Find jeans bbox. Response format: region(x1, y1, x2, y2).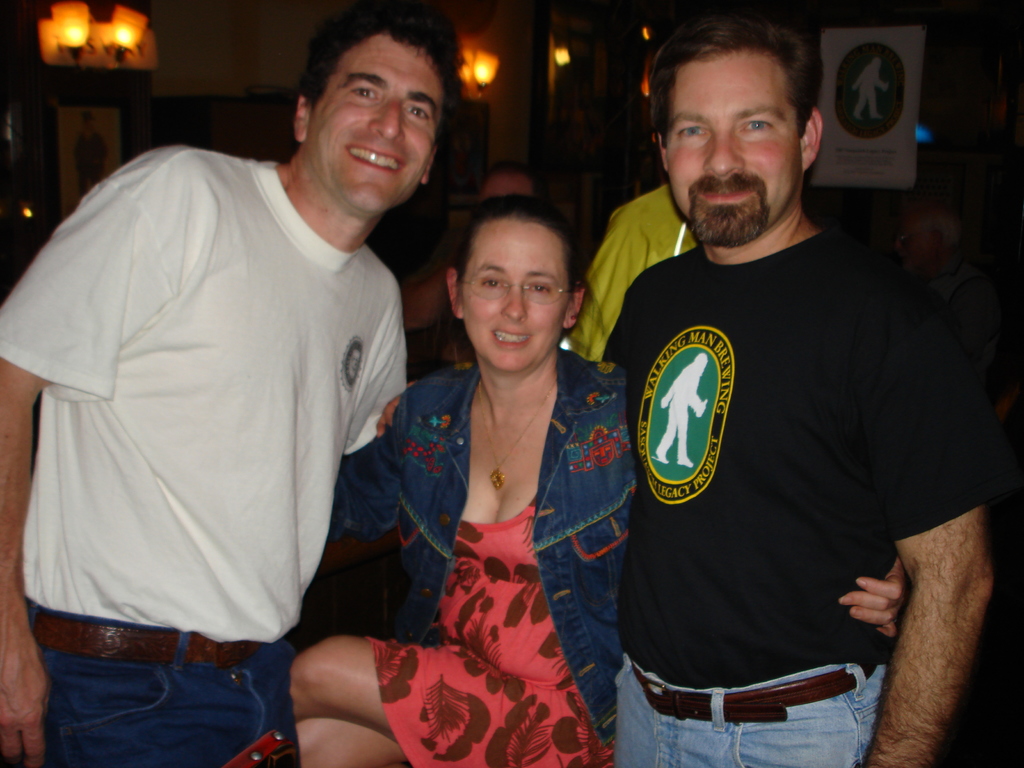
region(23, 632, 285, 767).
